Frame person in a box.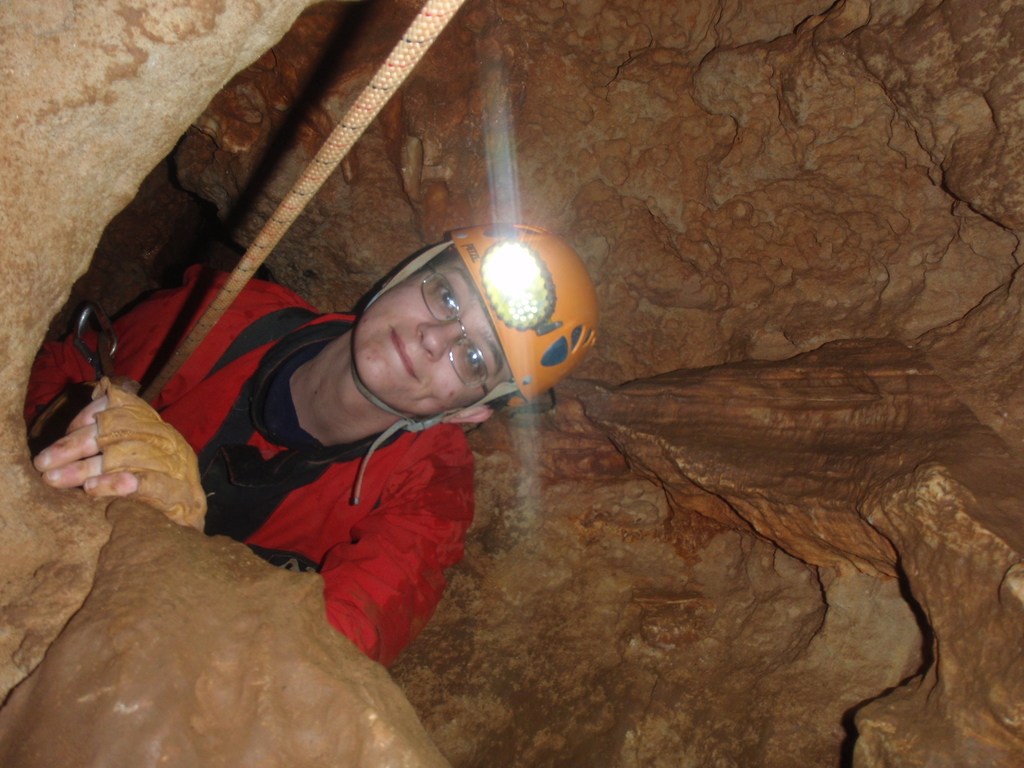
left=165, top=204, right=577, bottom=680.
